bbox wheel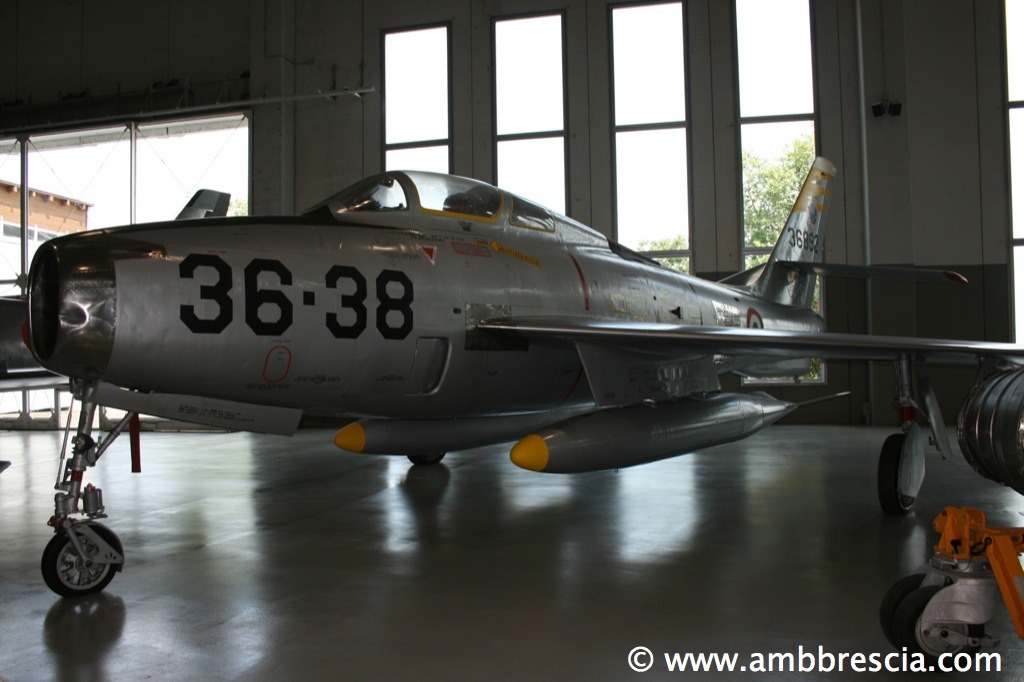
<bbox>867, 423, 923, 514</bbox>
